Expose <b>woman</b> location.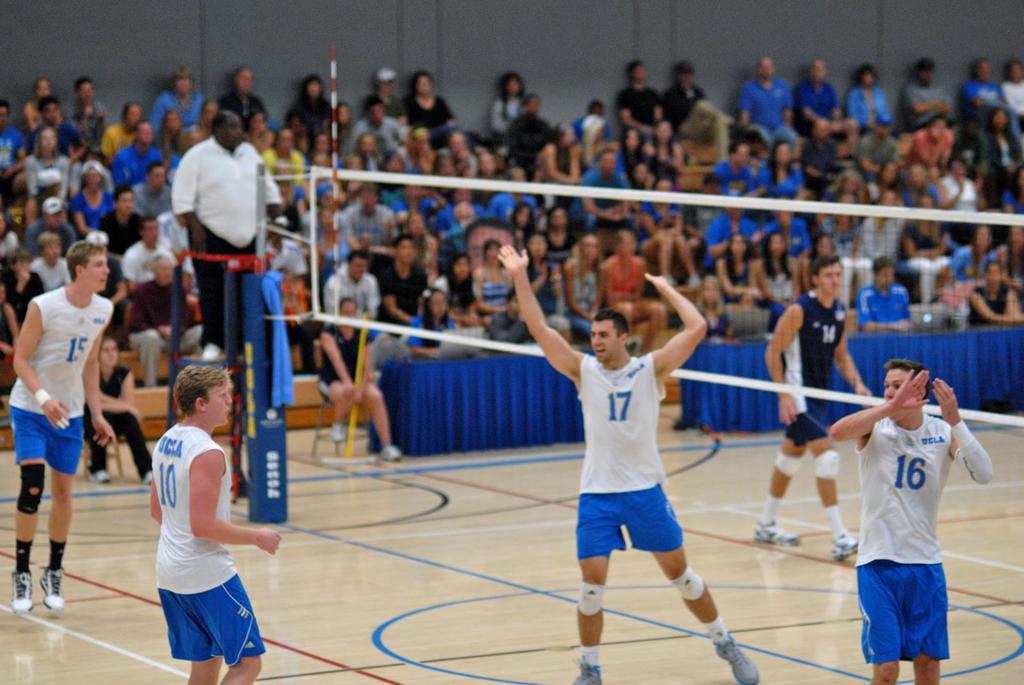
Exposed at box=[364, 132, 385, 171].
